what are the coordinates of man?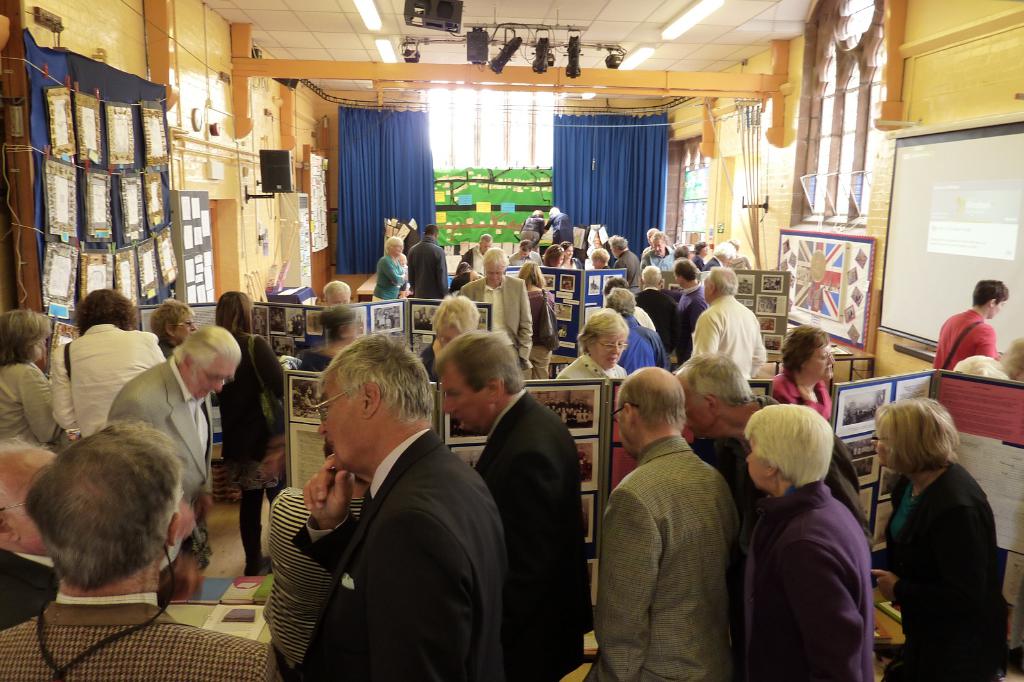
1, 417, 293, 681.
